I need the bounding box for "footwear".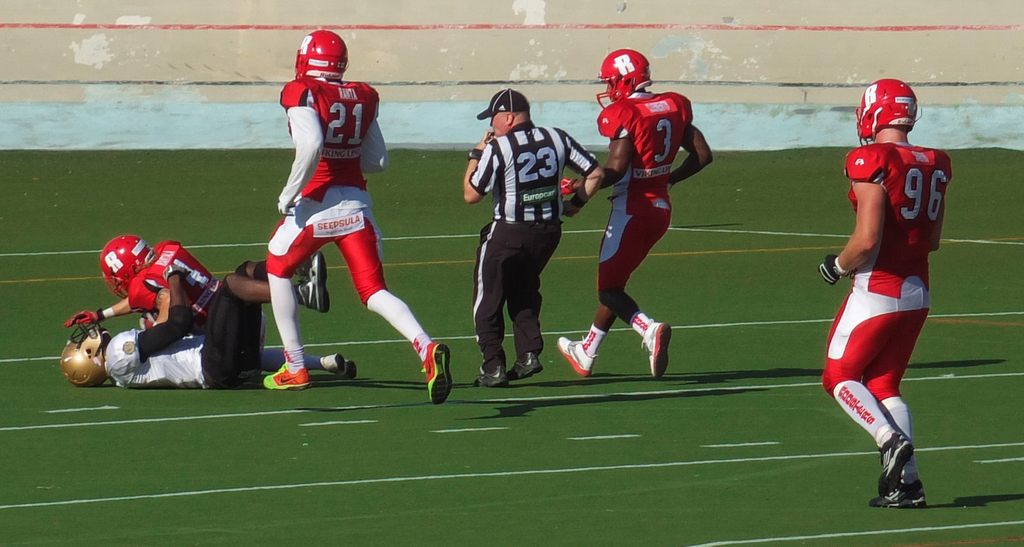
Here it is: crop(321, 352, 360, 383).
